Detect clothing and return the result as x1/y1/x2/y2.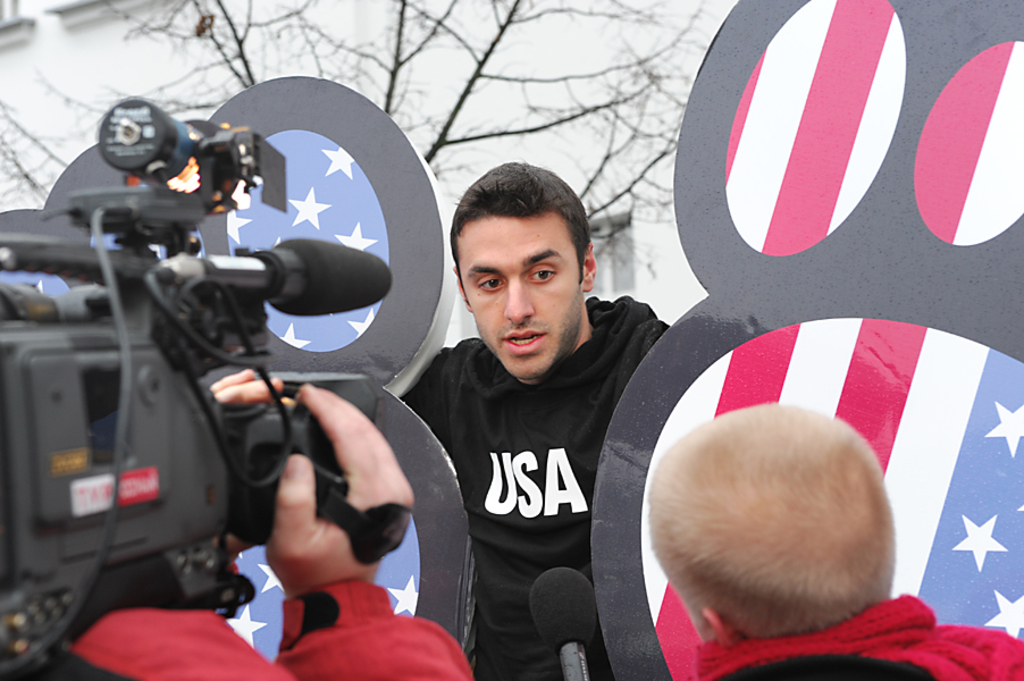
72/586/471/680.
